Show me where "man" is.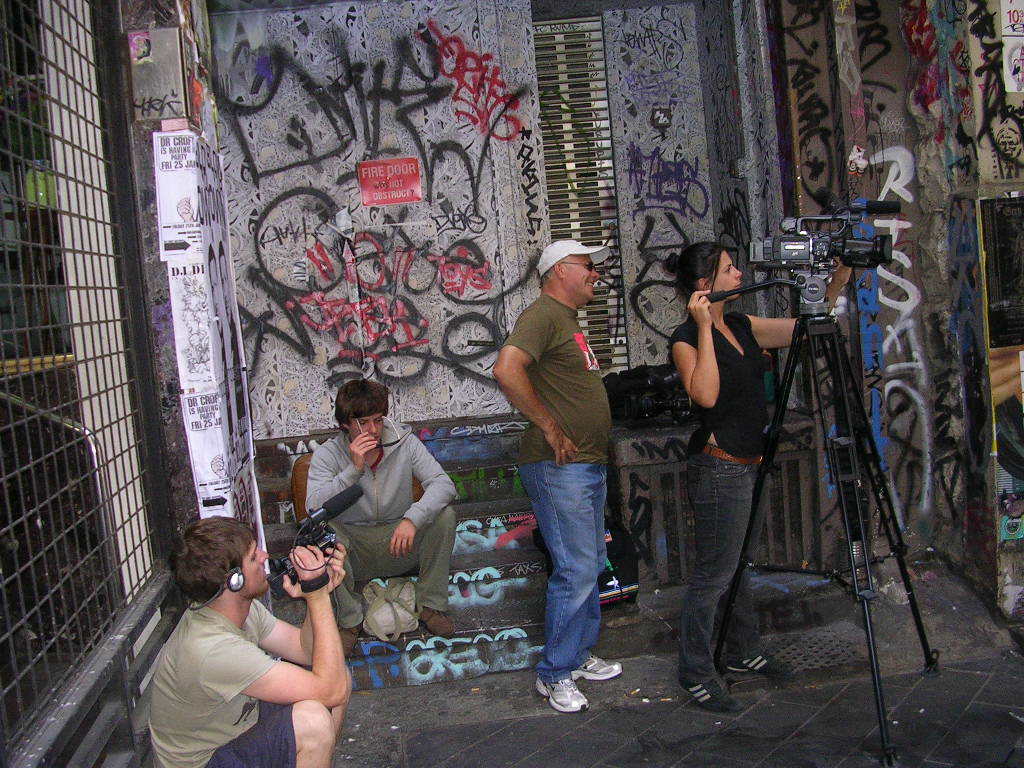
"man" is at Rect(144, 517, 353, 767).
